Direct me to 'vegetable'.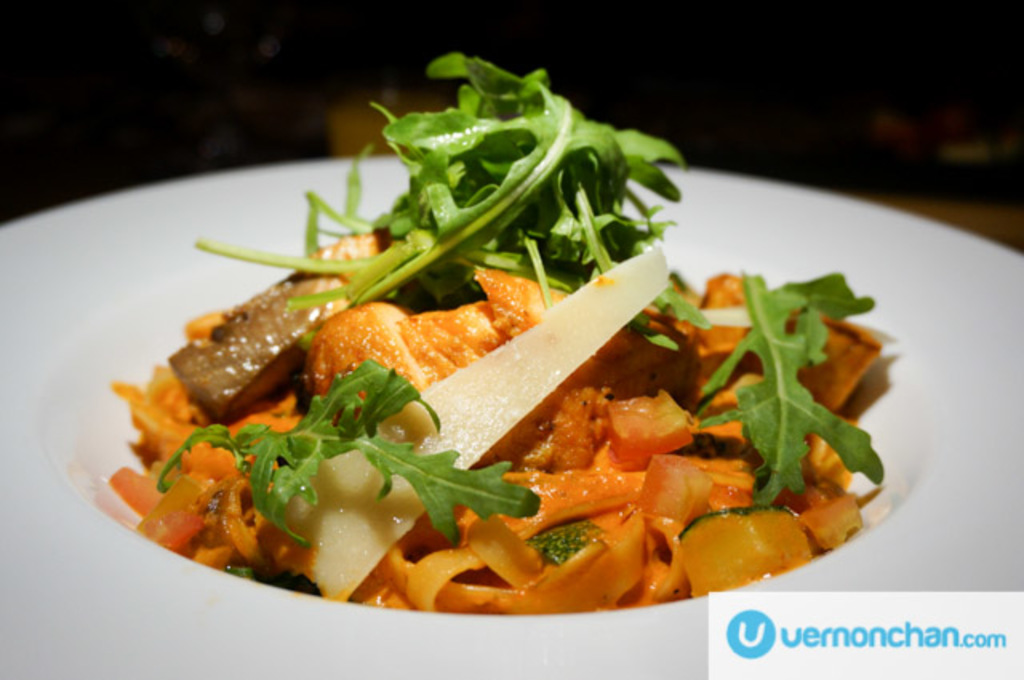
Direction: Rect(158, 360, 544, 549).
